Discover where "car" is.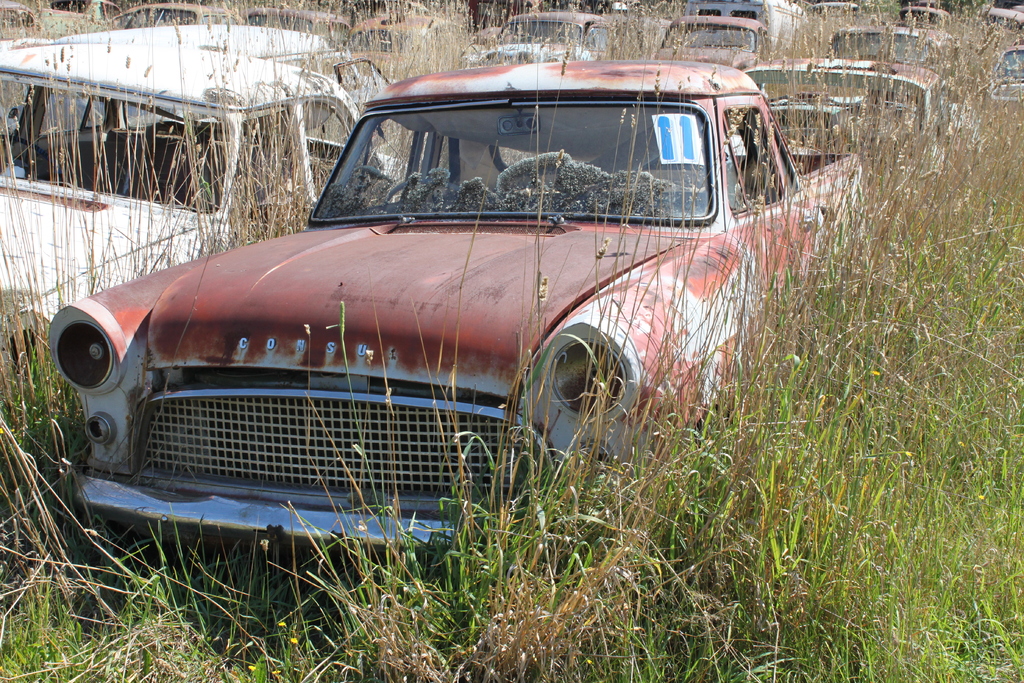
Discovered at BBox(481, 3, 628, 68).
